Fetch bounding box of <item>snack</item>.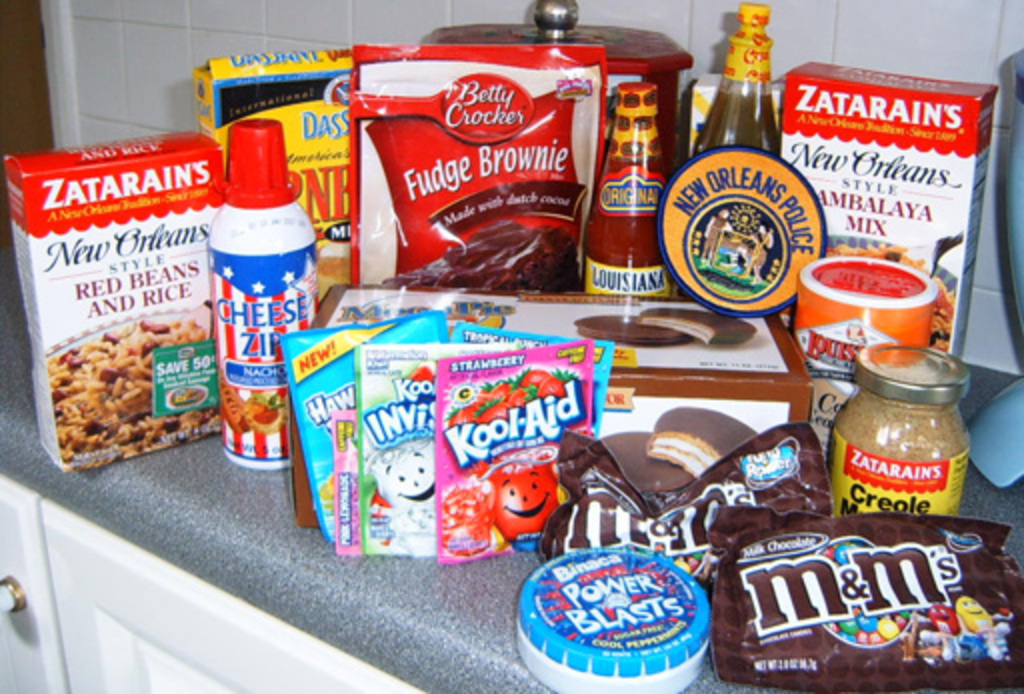
Bbox: BBox(0, 132, 234, 468).
